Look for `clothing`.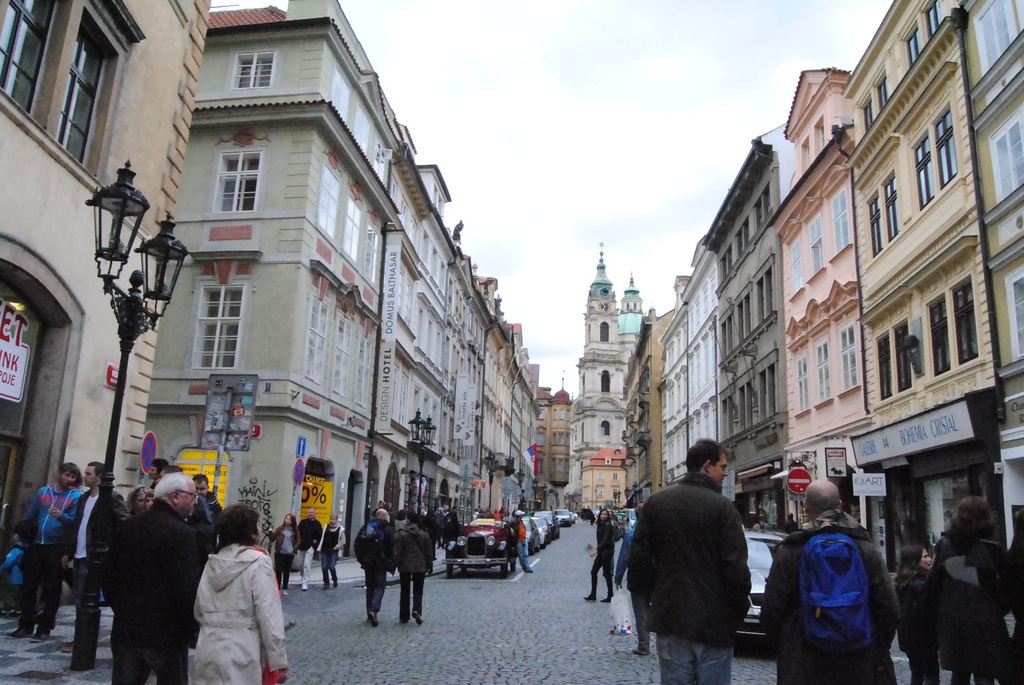
Found: box=[892, 565, 939, 684].
